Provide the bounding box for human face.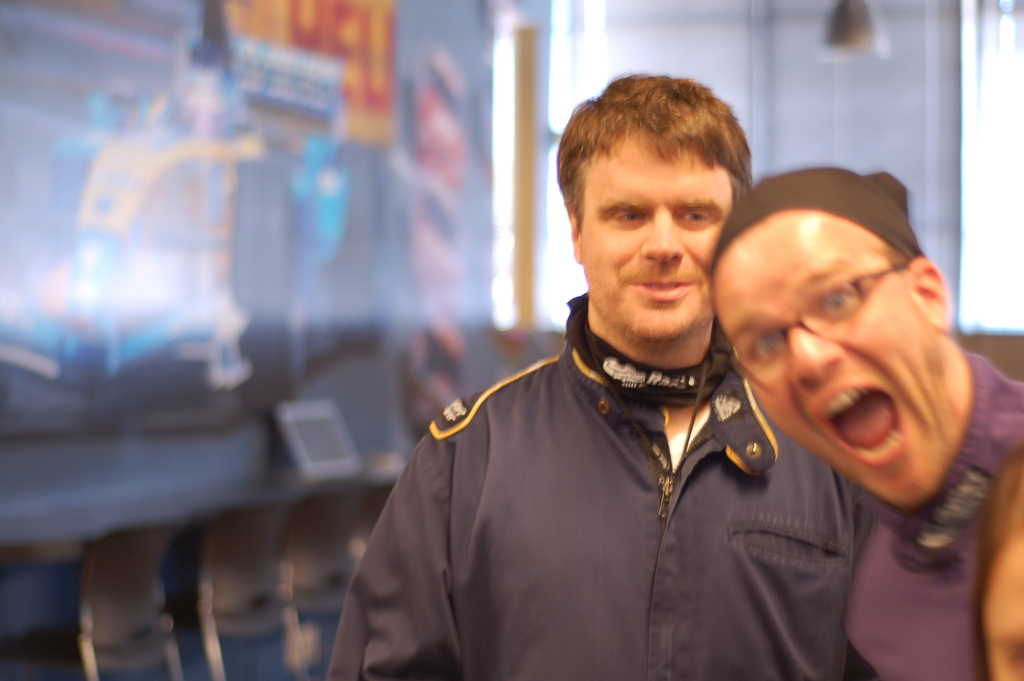
bbox(715, 209, 951, 500).
